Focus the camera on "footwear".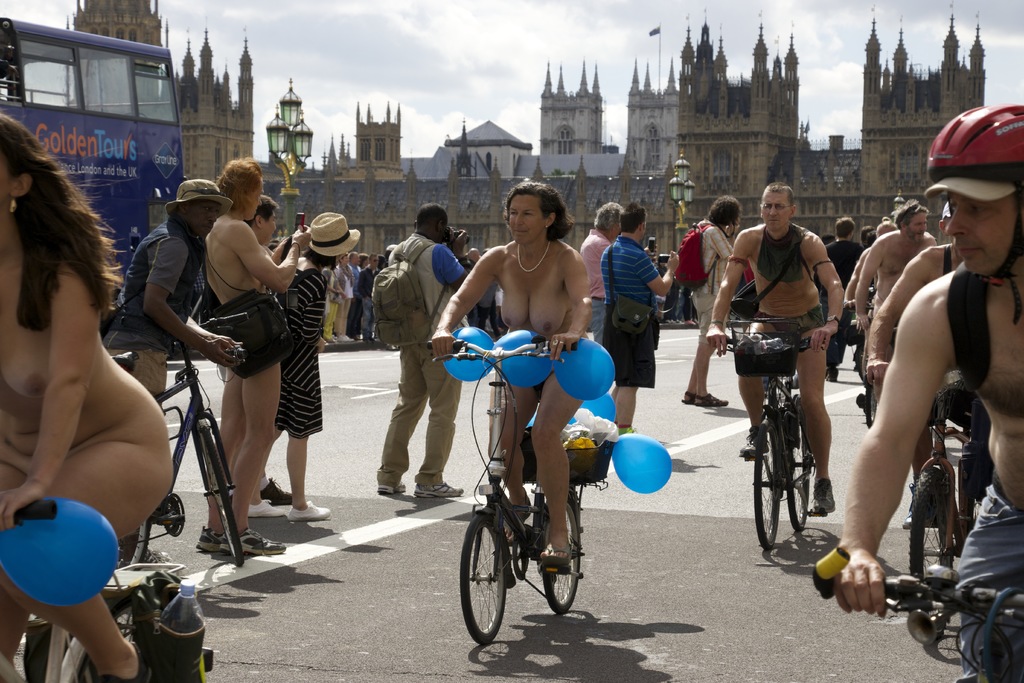
Focus region: {"left": 681, "top": 392, "right": 698, "bottom": 404}.
